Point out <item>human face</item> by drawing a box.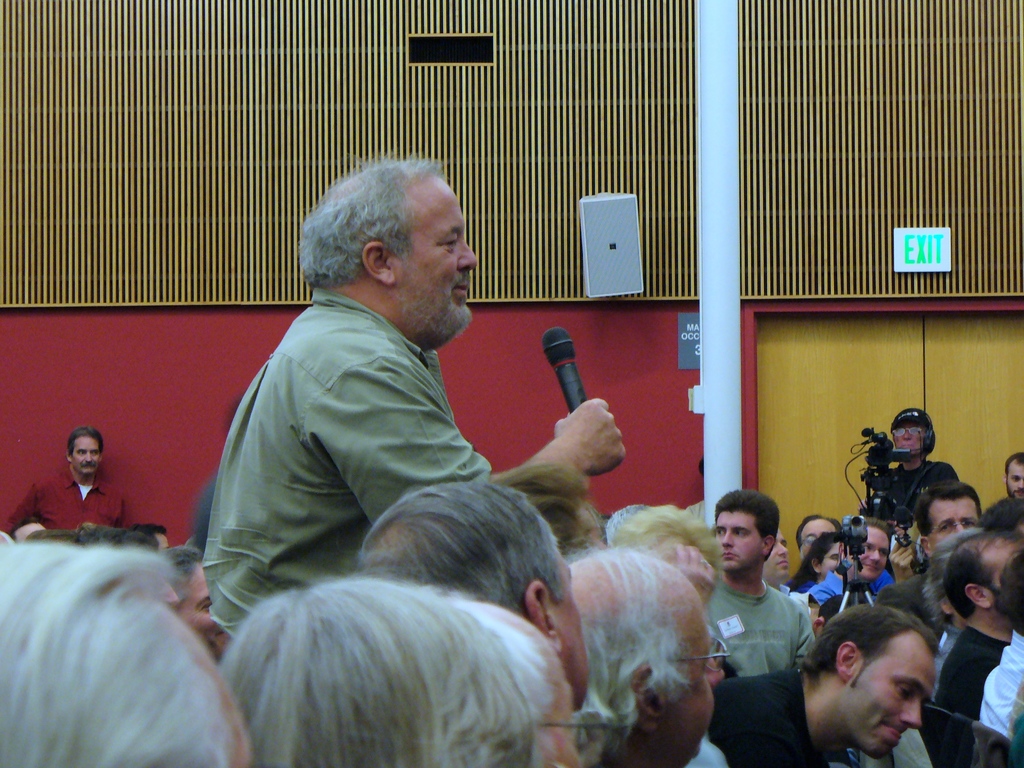
{"left": 766, "top": 531, "right": 792, "bottom": 580}.
